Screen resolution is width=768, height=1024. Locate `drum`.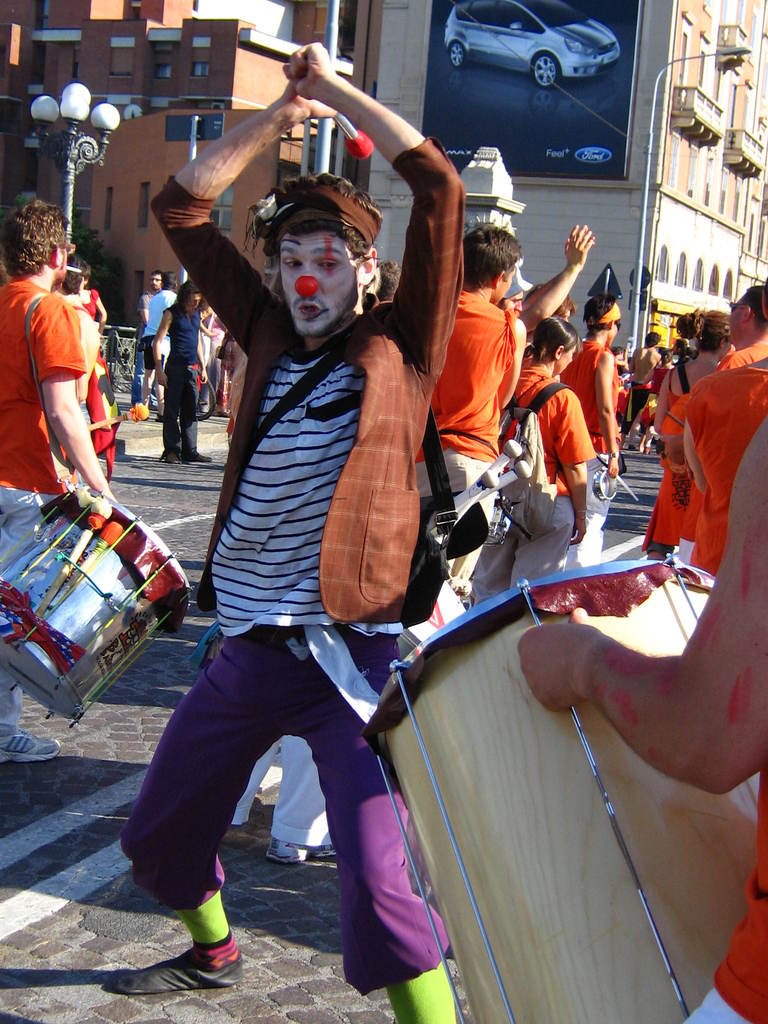
bbox(358, 561, 759, 1023).
